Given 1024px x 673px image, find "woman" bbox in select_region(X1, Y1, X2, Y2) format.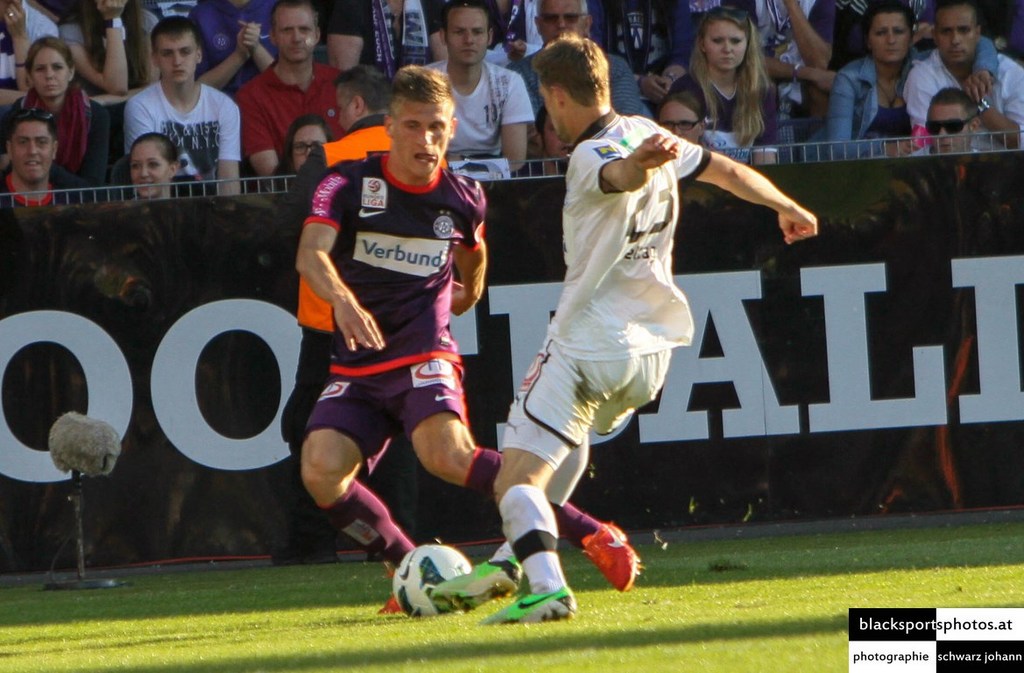
select_region(0, 34, 112, 194).
